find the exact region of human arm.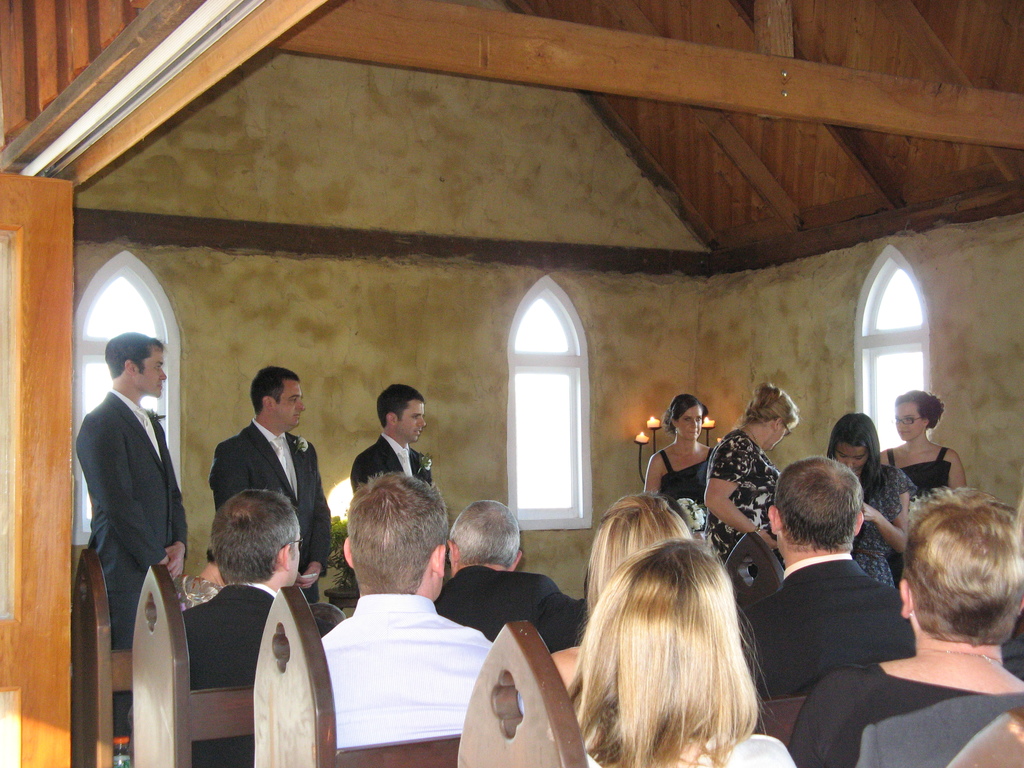
Exact region: 82:410:168:570.
